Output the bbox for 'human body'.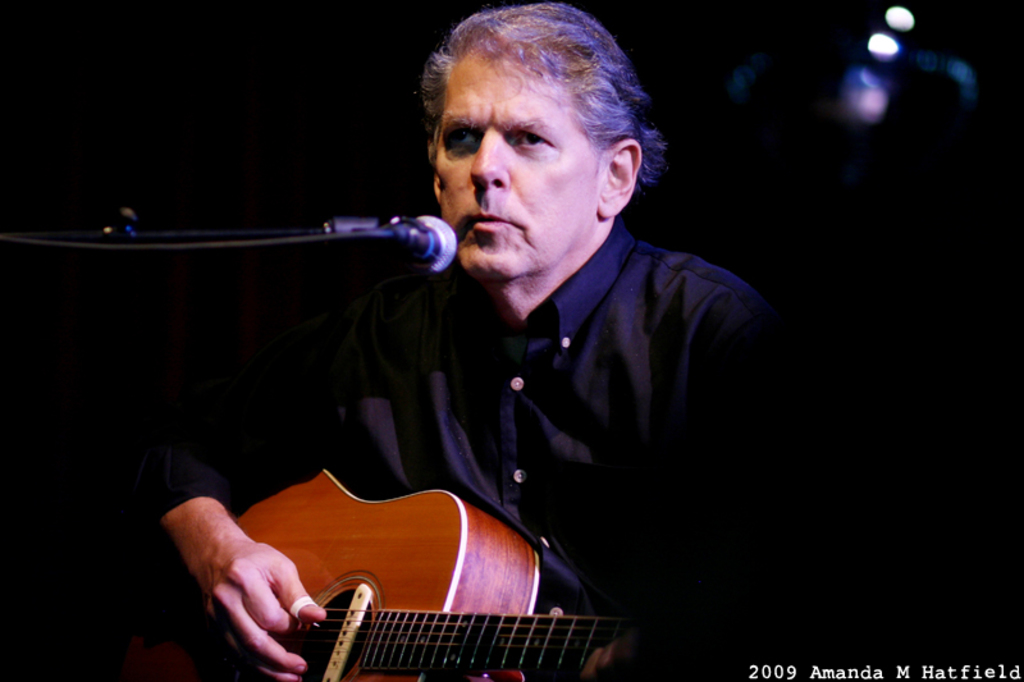
detection(151, 35, 778, 681).
